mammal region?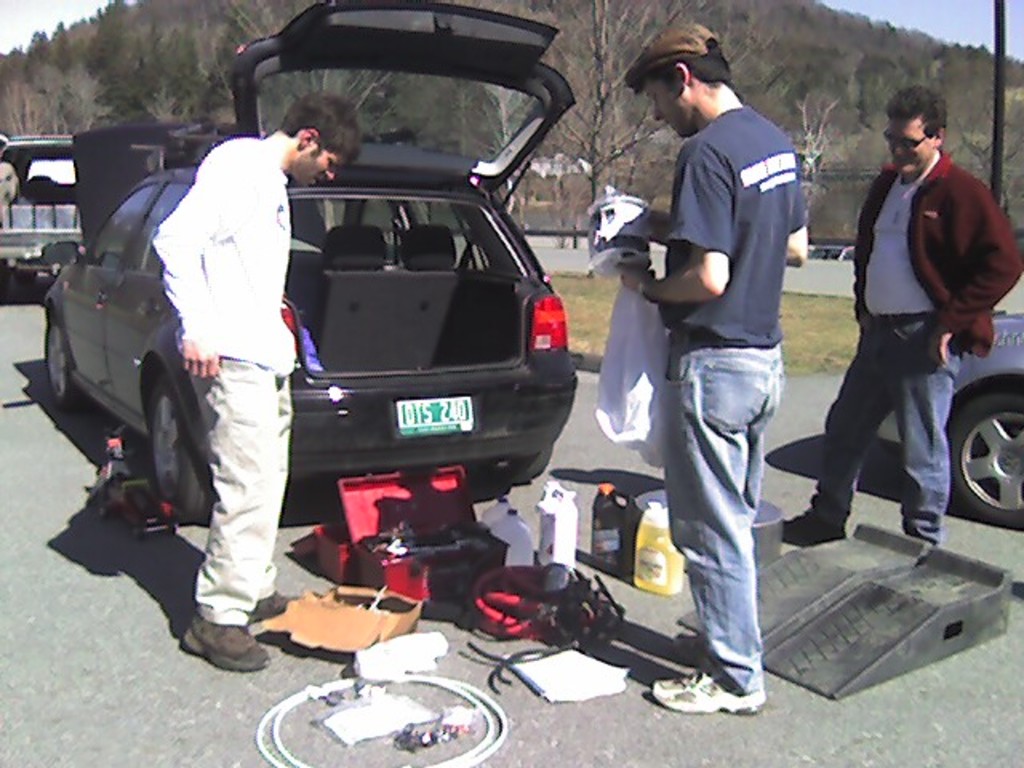
detection(787, 85, 1022, 547)
